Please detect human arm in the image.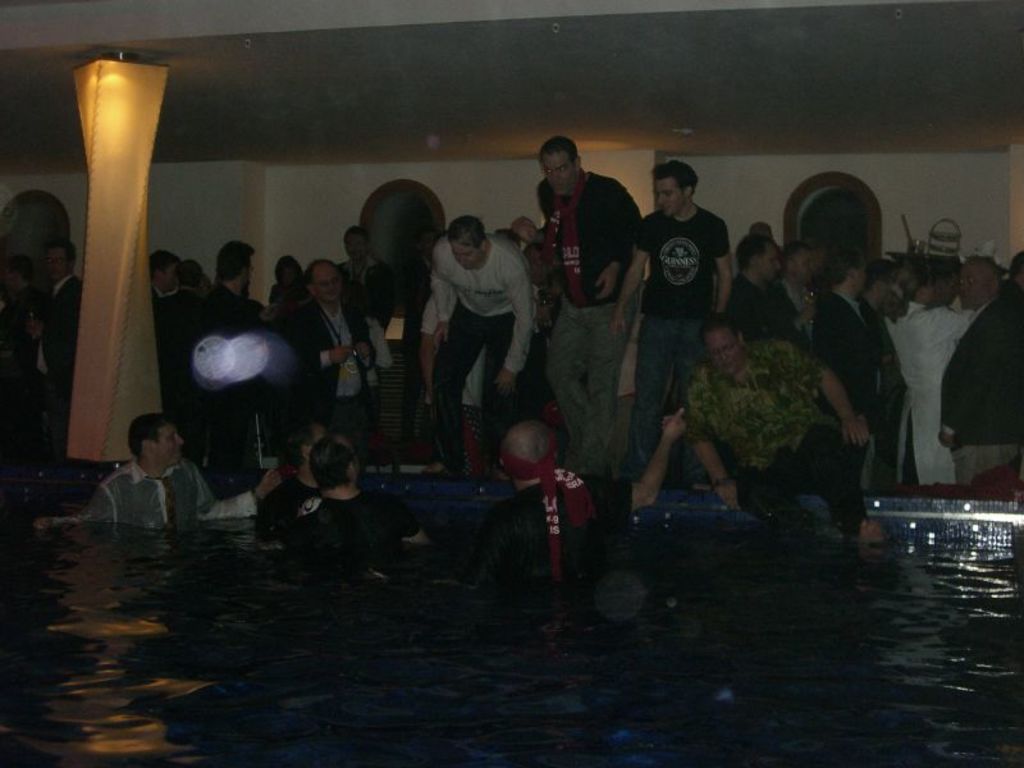
rect(786, 302, 814, 333).
